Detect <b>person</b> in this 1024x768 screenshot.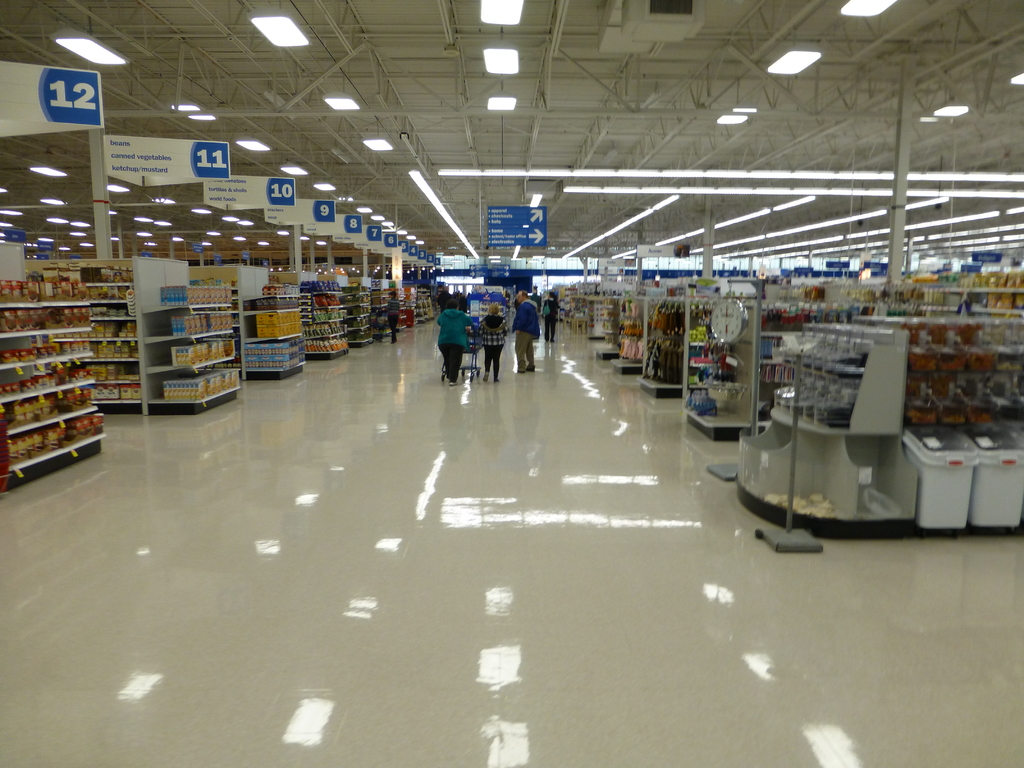
Detection: box(509, 288, 541, 374).
